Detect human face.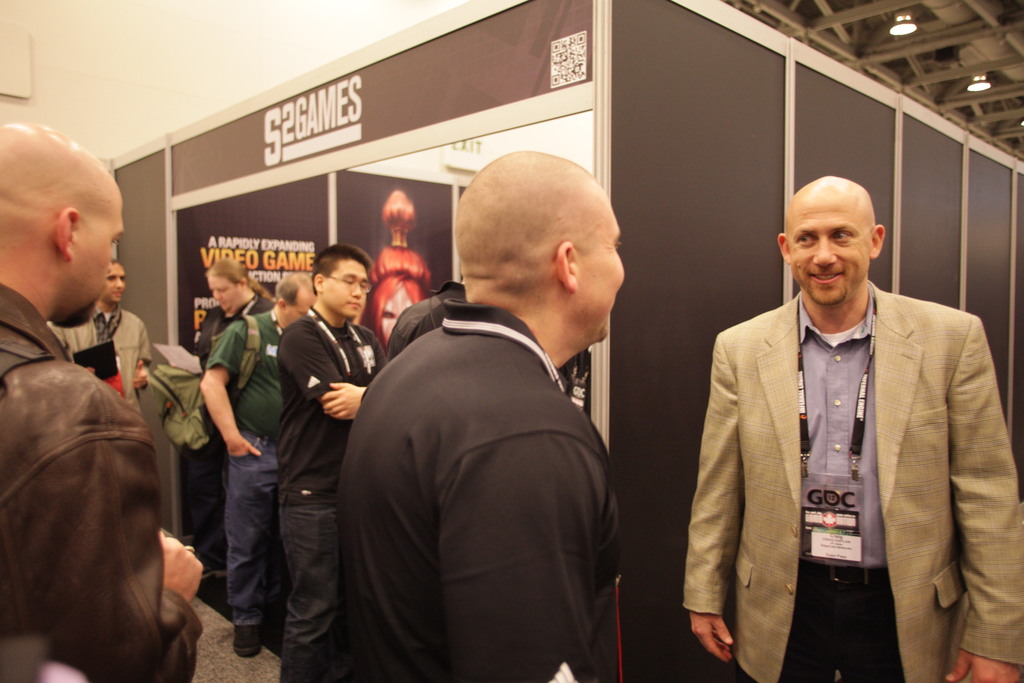
Detected at <region>577, 217, 626, 340</region>.
